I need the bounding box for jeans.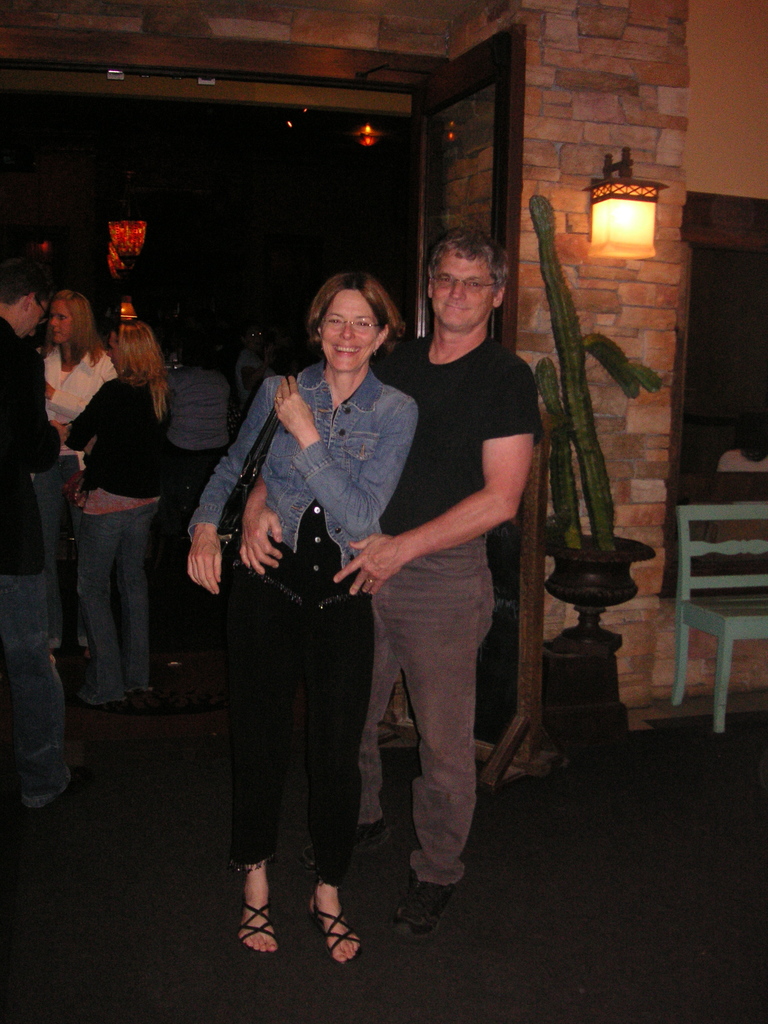
Here it is: [left=78, top=502, right=159, bottom=701].
